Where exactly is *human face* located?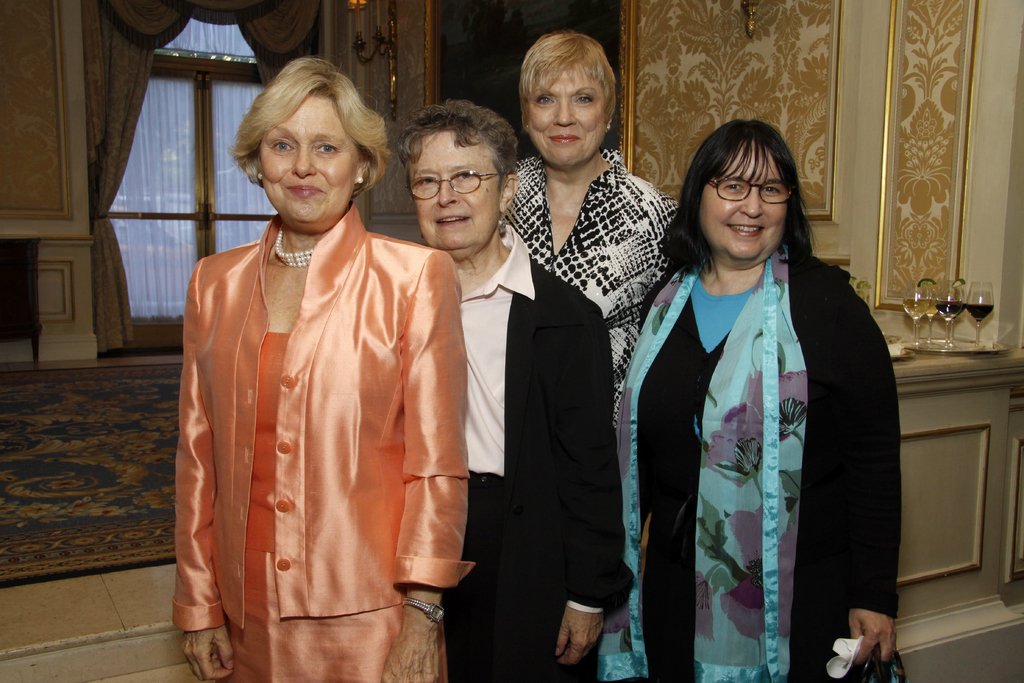
Its bounding box is 404,135,504,255.
